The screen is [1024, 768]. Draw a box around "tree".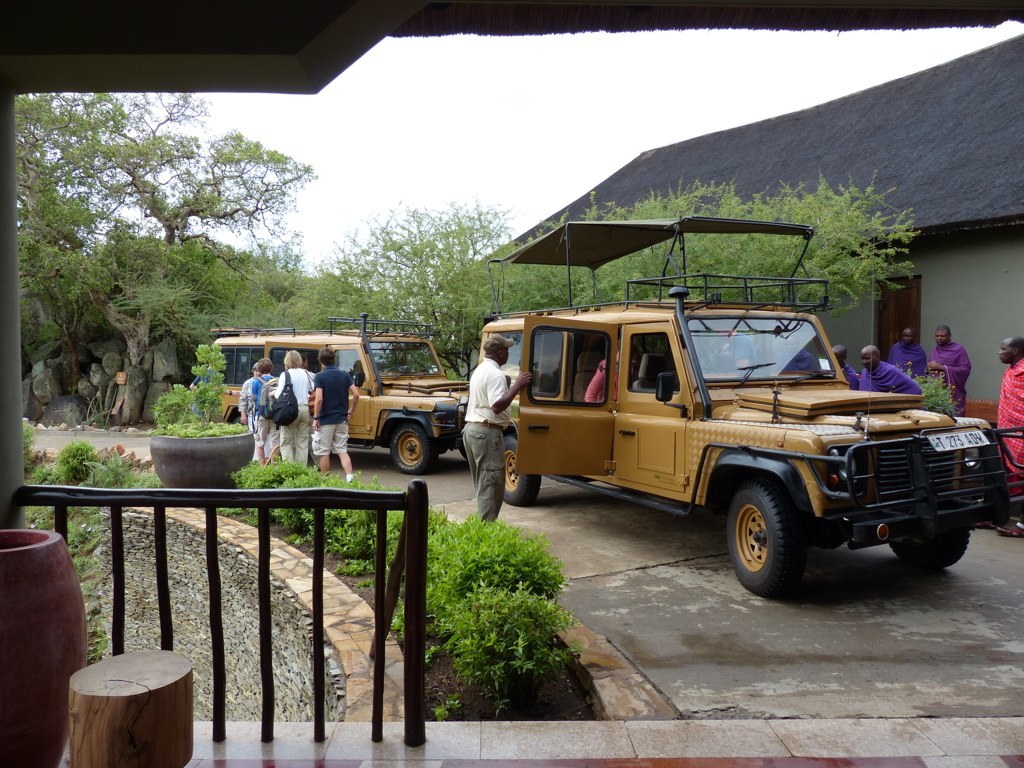
[18,88,326,435].
